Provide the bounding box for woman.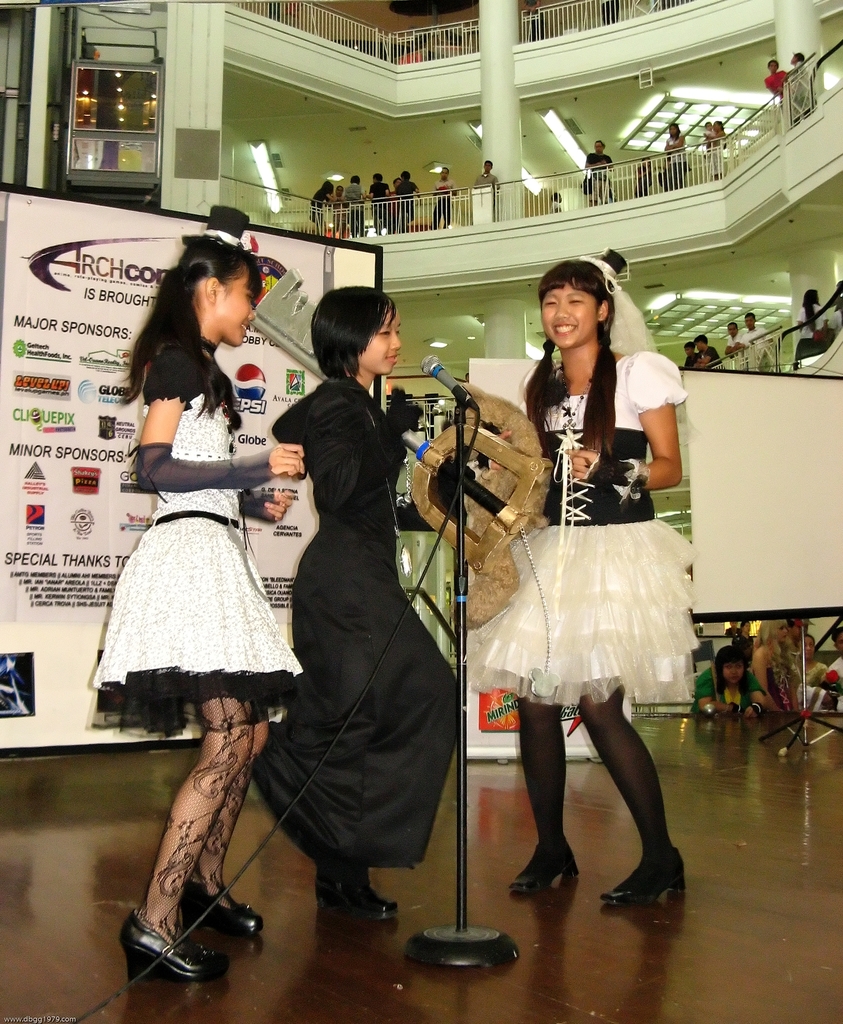
locate(485, 263, 710, 802).
